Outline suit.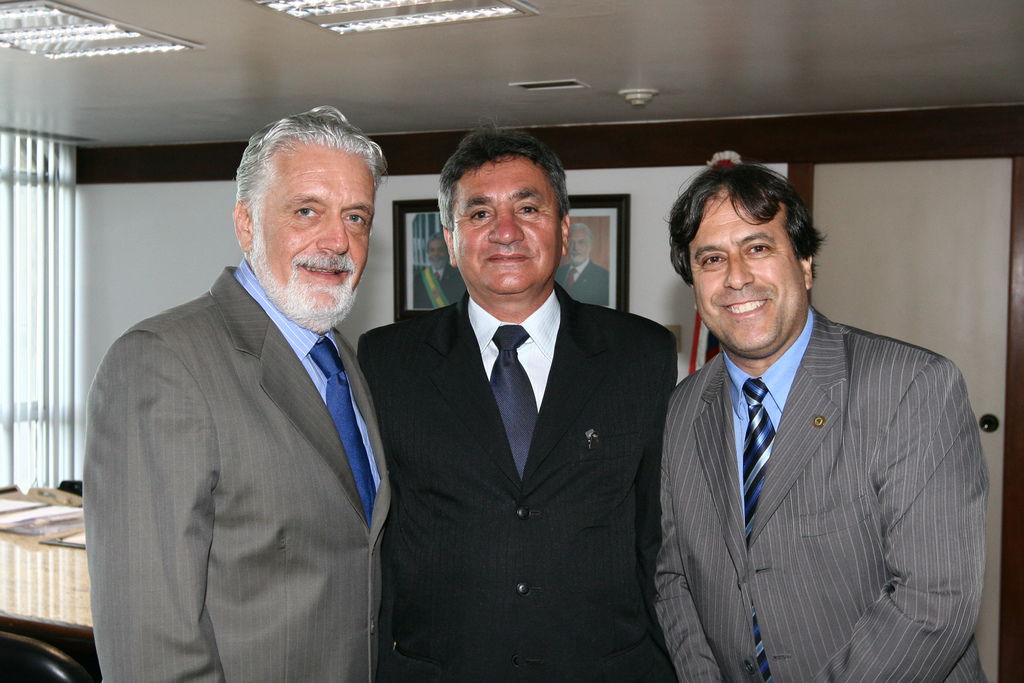
Outline: bbox=[82, 251, 391, 682].
